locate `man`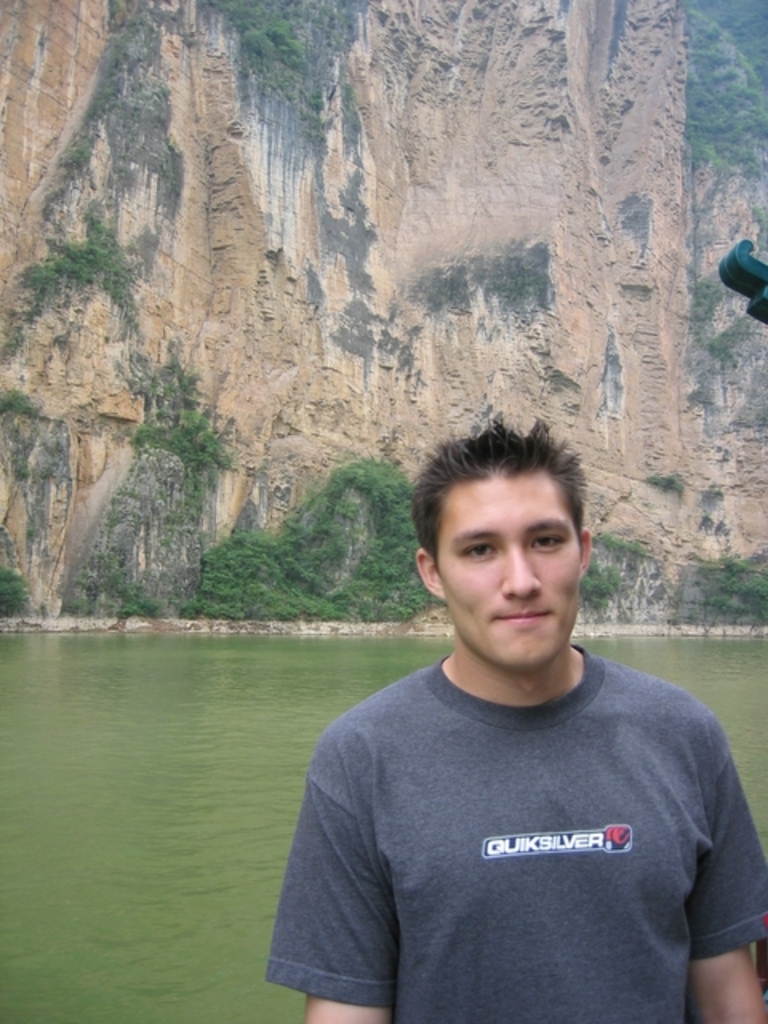
bbox(256, 392, 767, 992)
